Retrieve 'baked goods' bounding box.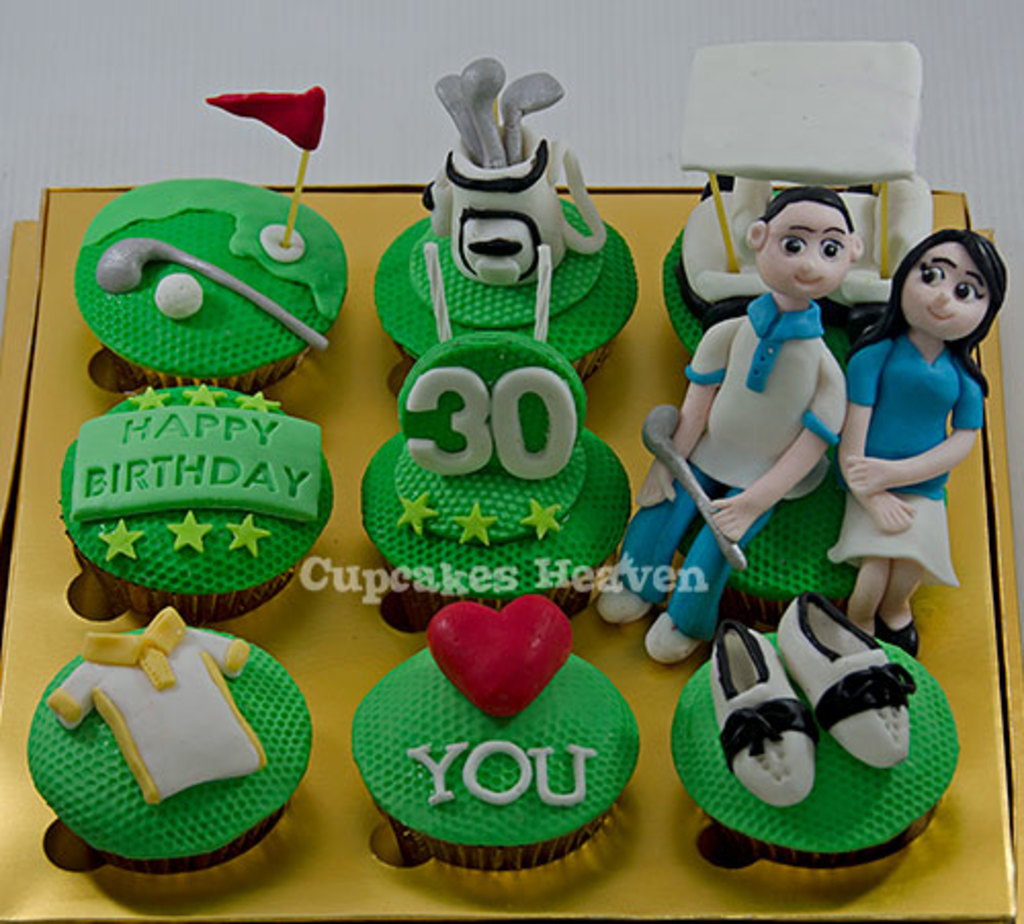
Bounding box: detection(666, 586, 963, 867).
